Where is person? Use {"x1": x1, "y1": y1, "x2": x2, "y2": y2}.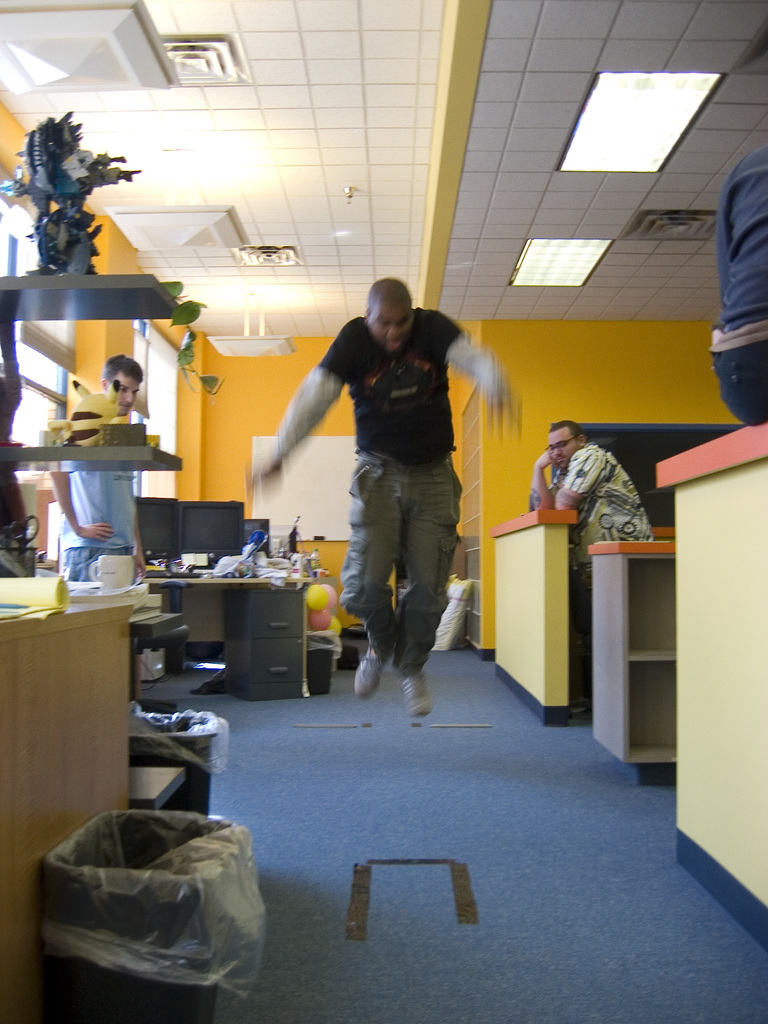
{"x1": 221, "y1": 260, "x2": 483, "y2": 710}.
